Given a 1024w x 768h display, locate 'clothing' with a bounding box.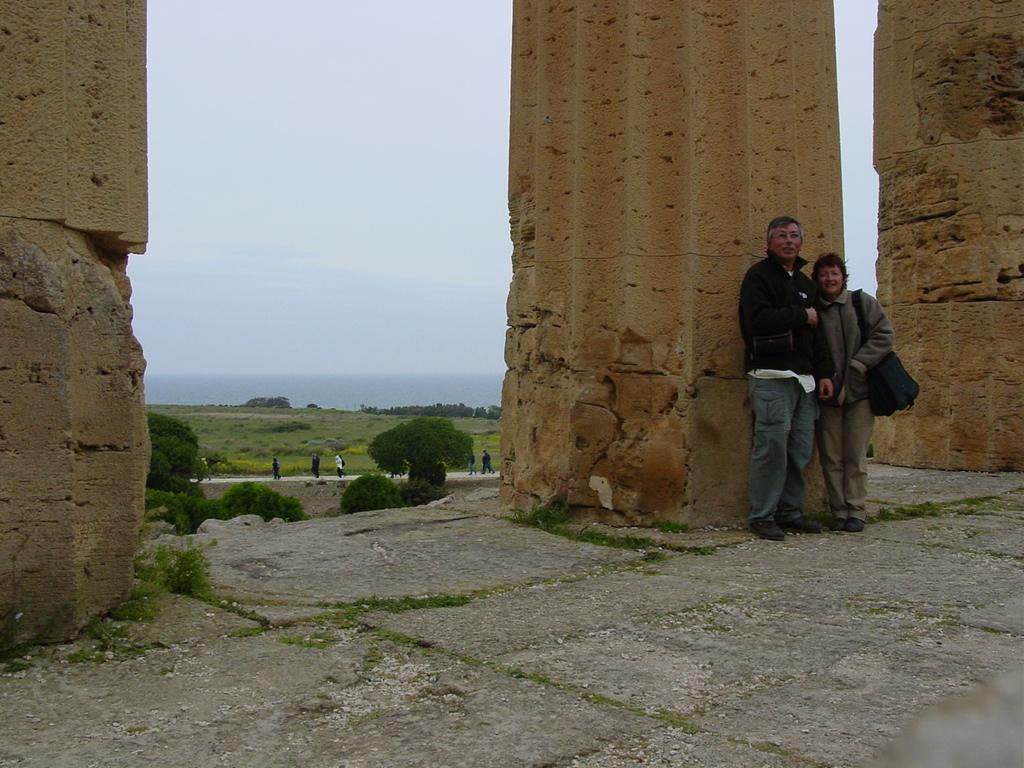
Located: 804/237/912/511.
